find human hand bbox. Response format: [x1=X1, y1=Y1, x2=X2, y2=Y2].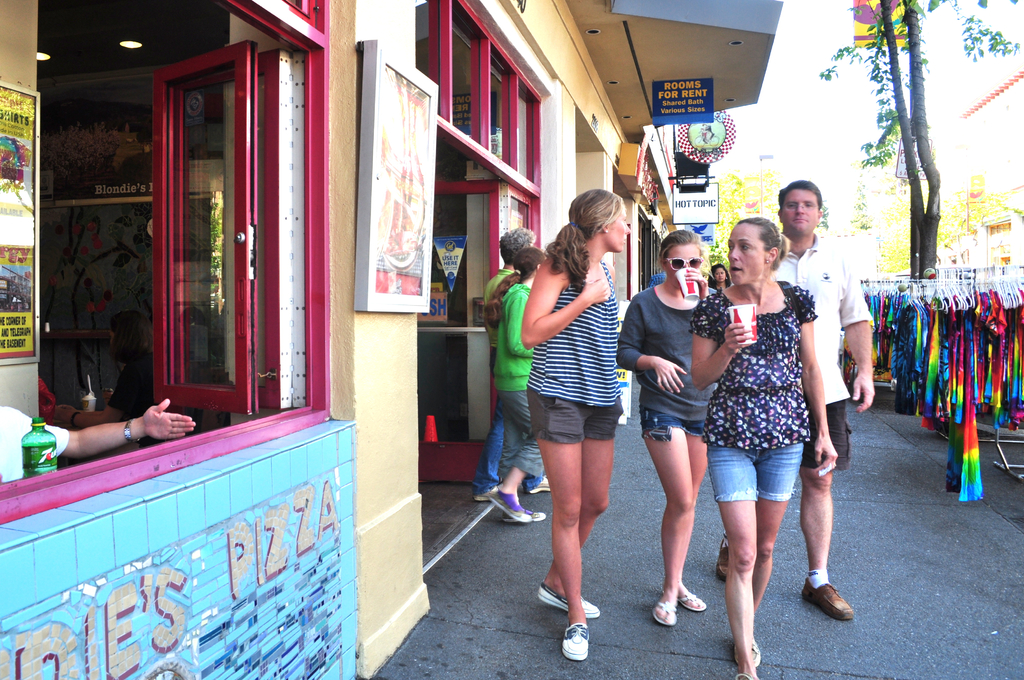
[x1=579, y1=273, x2=610, y2=307].
